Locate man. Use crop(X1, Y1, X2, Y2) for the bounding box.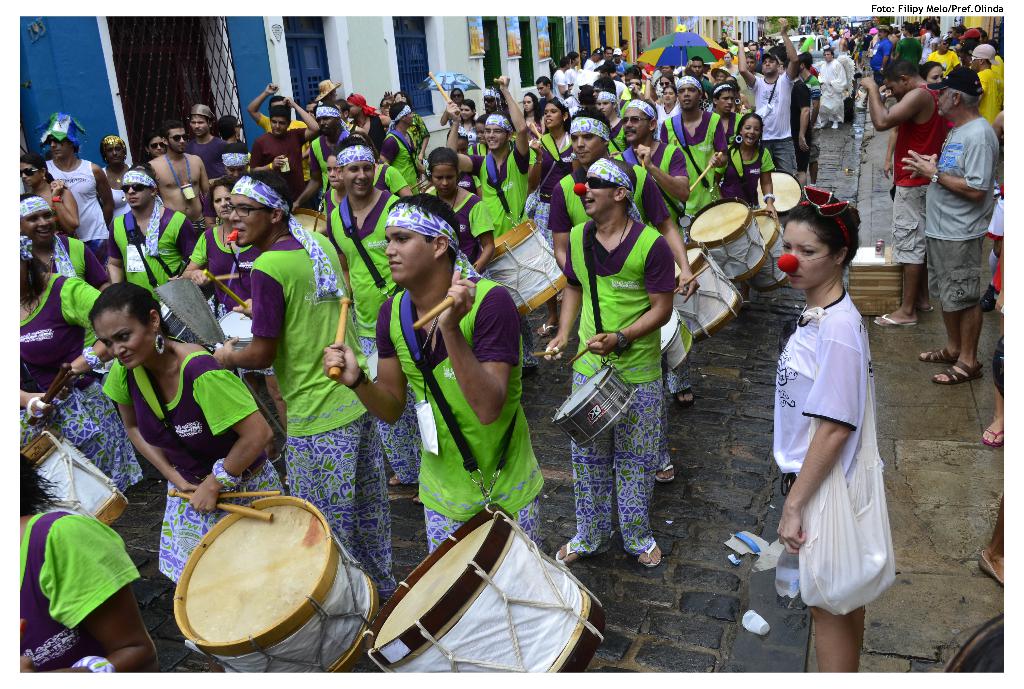
crop(180, 97, 229, 182).
